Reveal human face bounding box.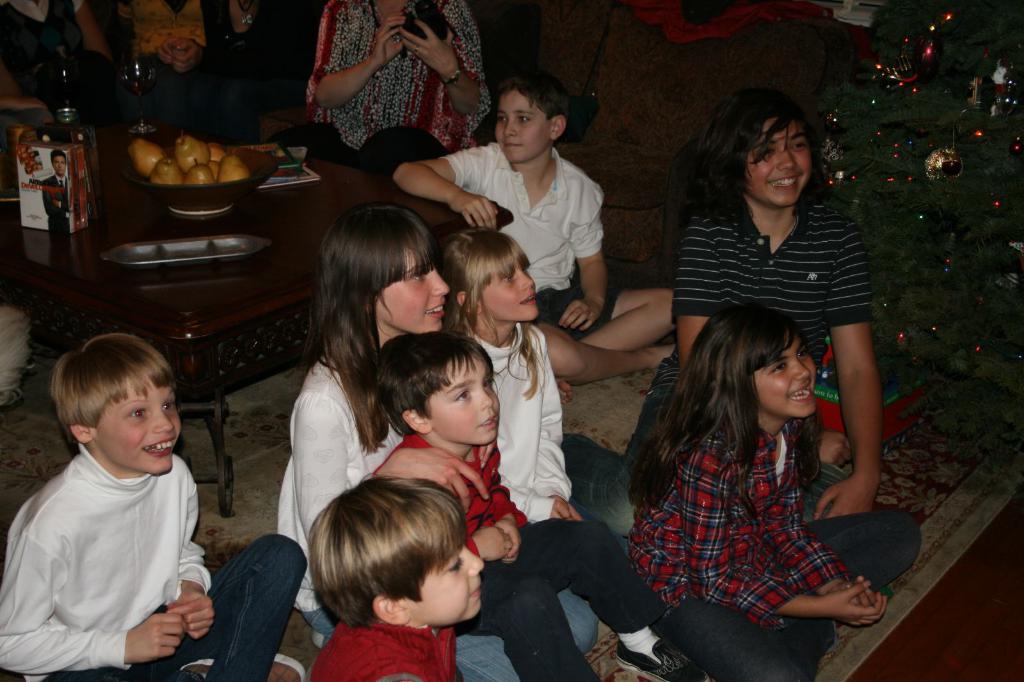
Revealed: l=403, t=539, r=490, b=628.
